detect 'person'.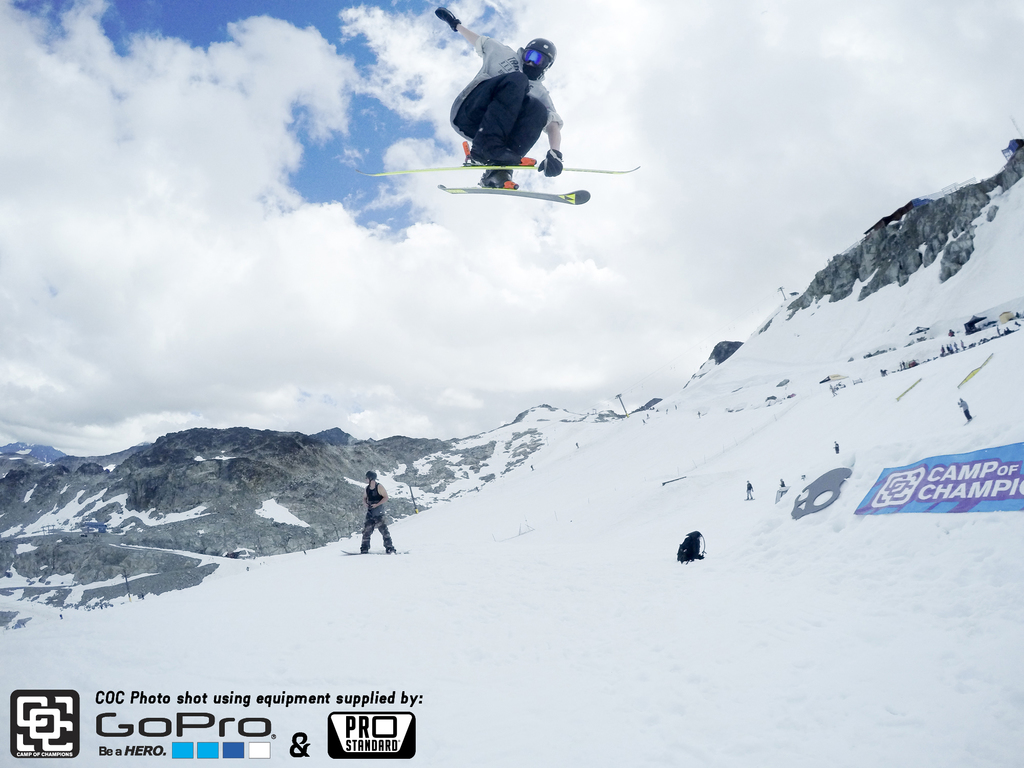
Detected at <bbox>576, 438, 581, 454</bbox>.
